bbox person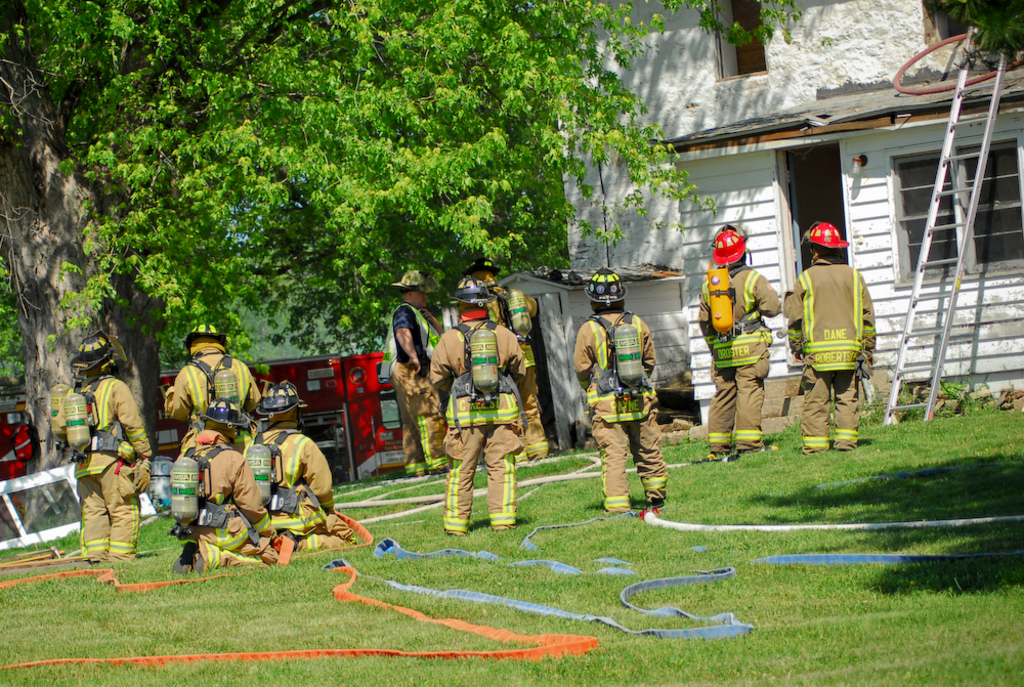
697:212:771:475
